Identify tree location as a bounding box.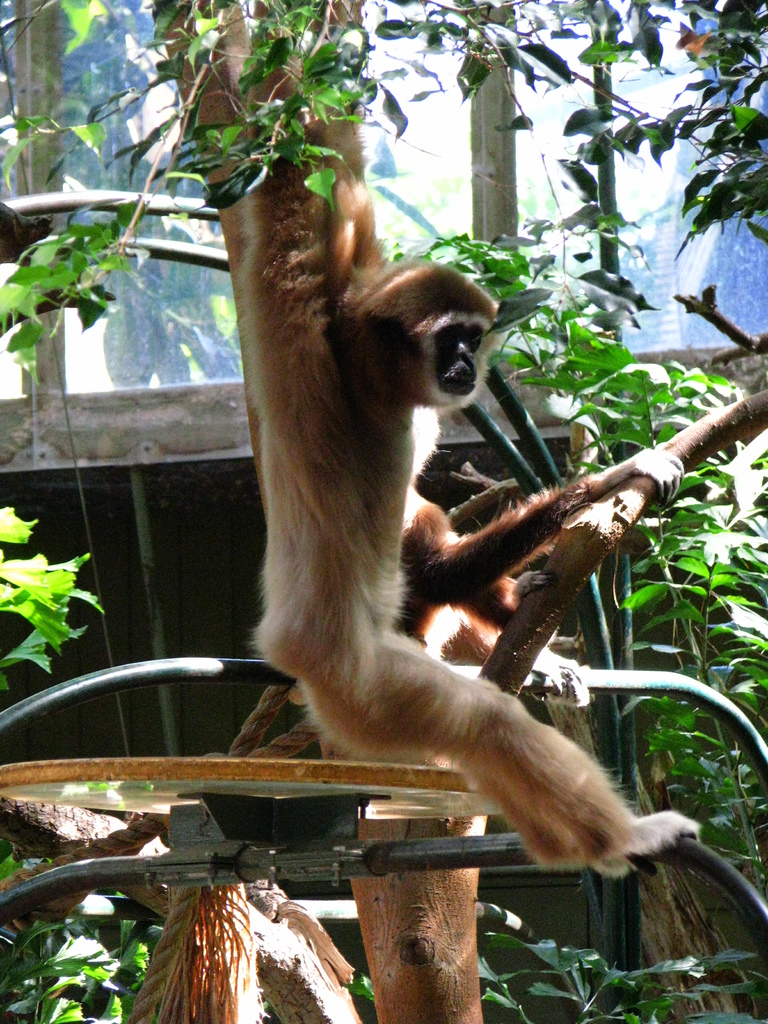
region(0, 0, 767, 1023).
